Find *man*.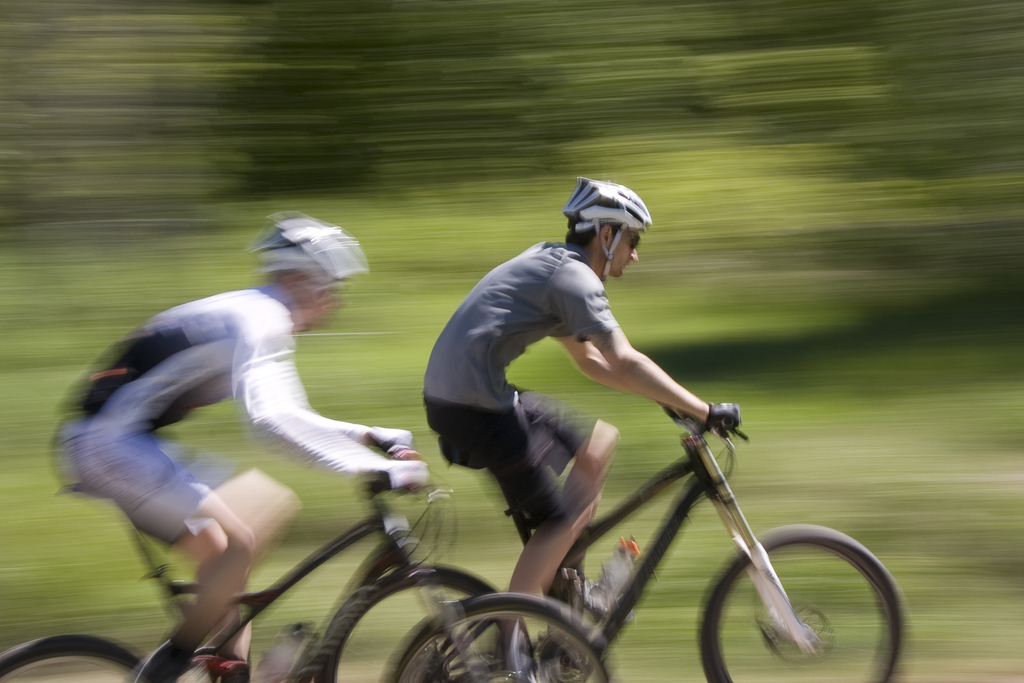
[left=412, top=218, right=758, bottom=556].
